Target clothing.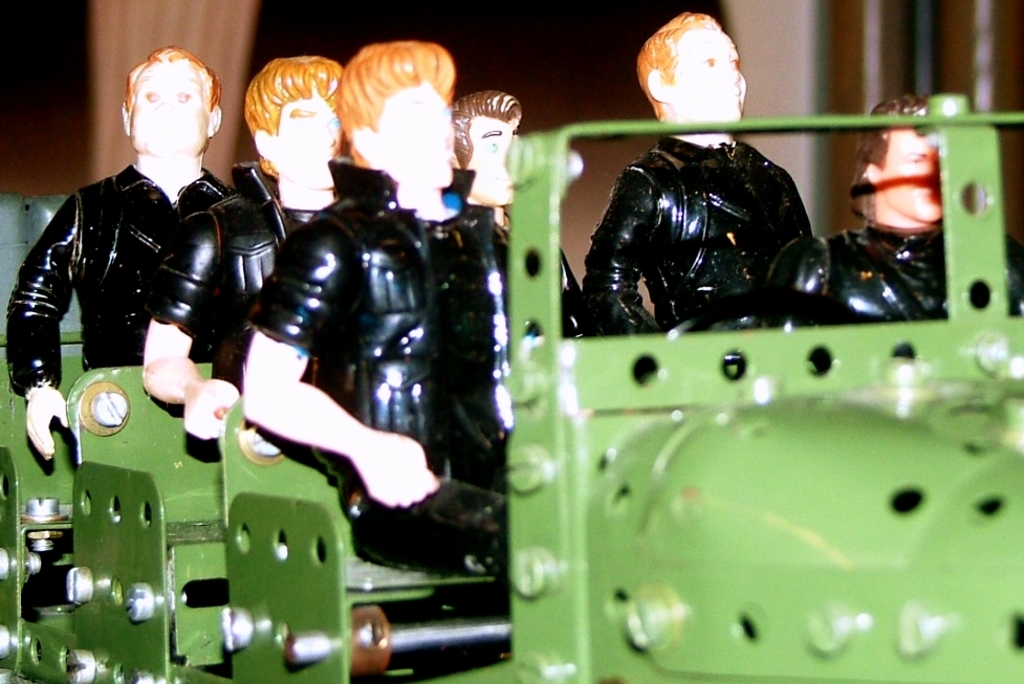
Target region: l=155, t=162, r=367, b=399.
